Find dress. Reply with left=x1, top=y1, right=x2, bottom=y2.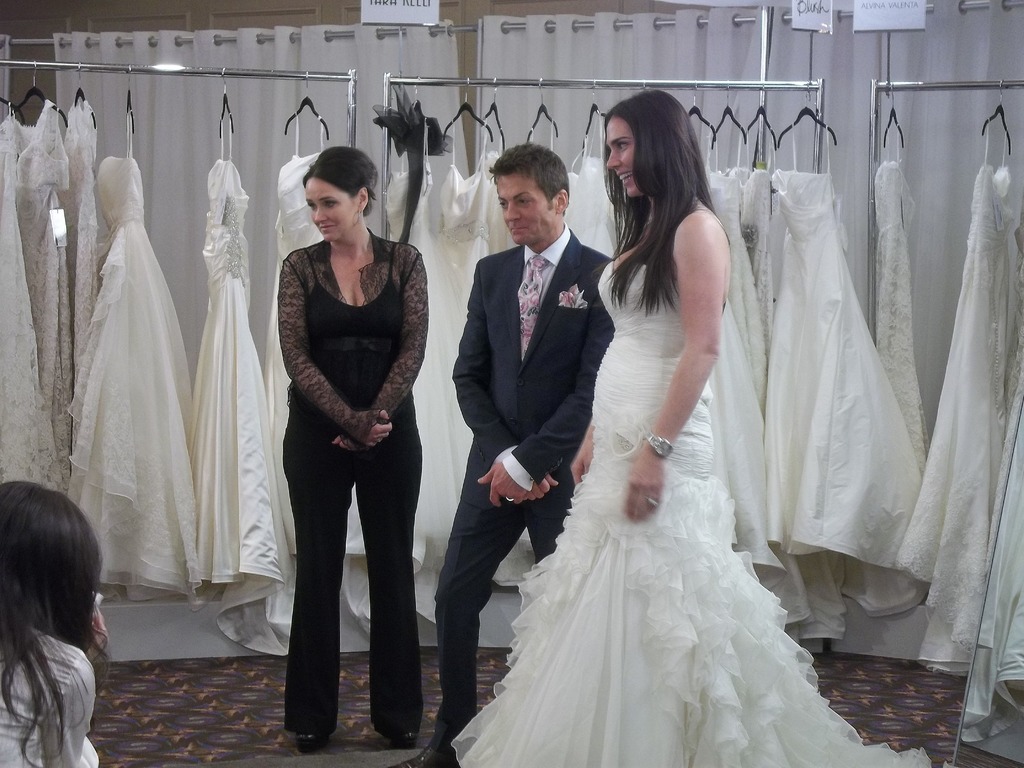
left=449, top=264, right=931, bottom=767.
